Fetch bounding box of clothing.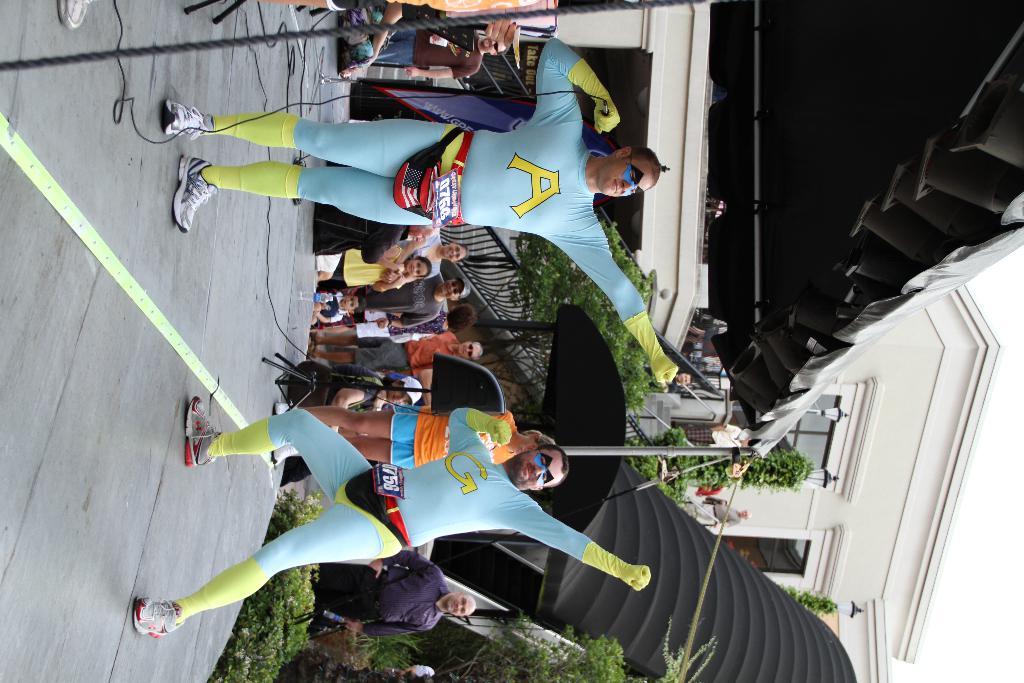
Bbox: 372, 29, 482, 79.
